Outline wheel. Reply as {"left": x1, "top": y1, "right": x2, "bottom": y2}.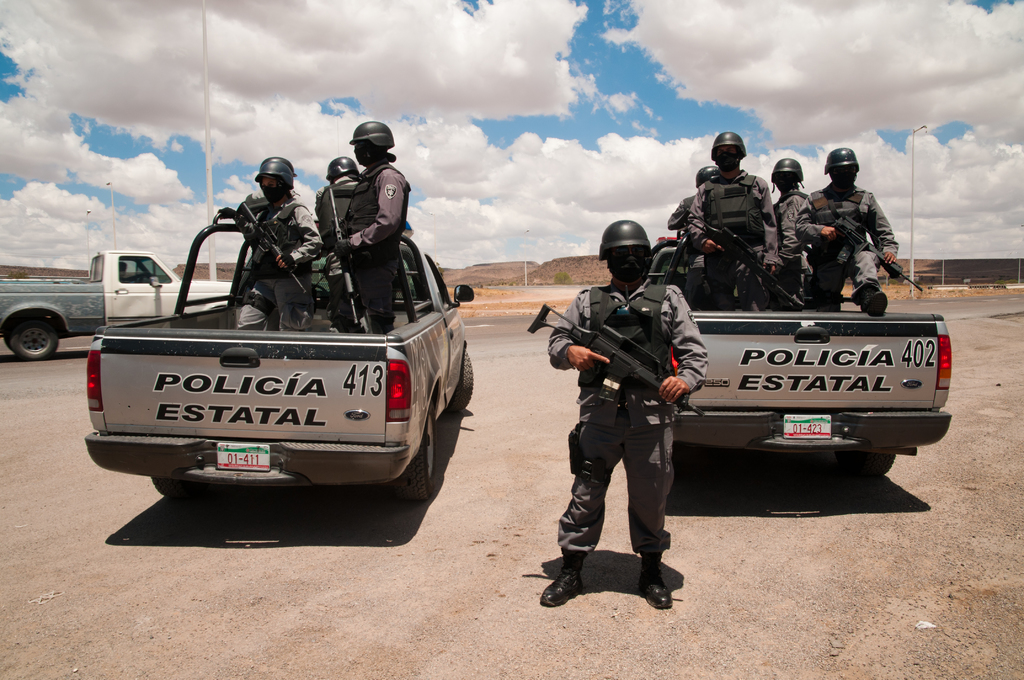
{"left": 8, "top": 316, "right": 59, "bottom": 354}.
